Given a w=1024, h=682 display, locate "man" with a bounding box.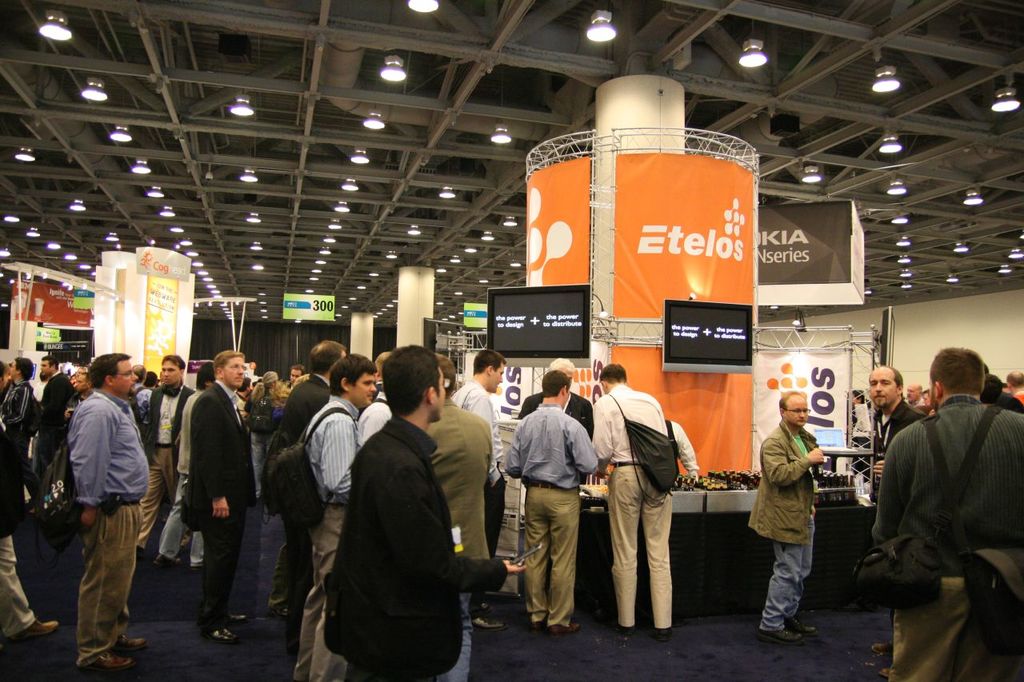
Located: <bbox>238, 362, 266, 424</bbox>.
